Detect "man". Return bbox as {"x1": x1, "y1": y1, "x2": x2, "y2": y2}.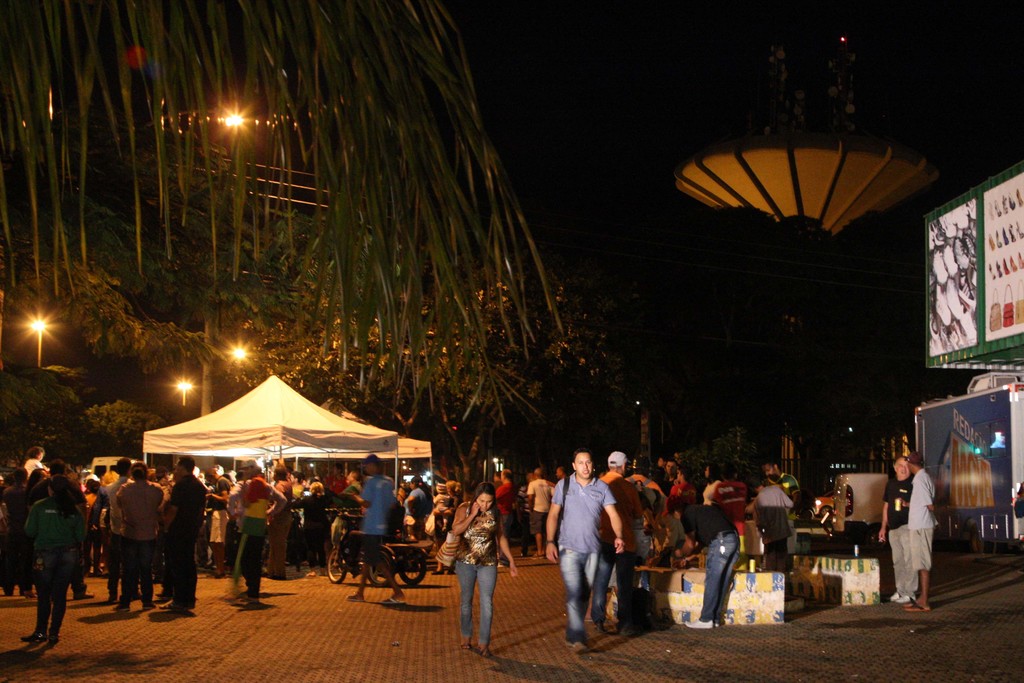
{"x1": 162, "y1": 454, "x2": 205, "y2": 607}.
